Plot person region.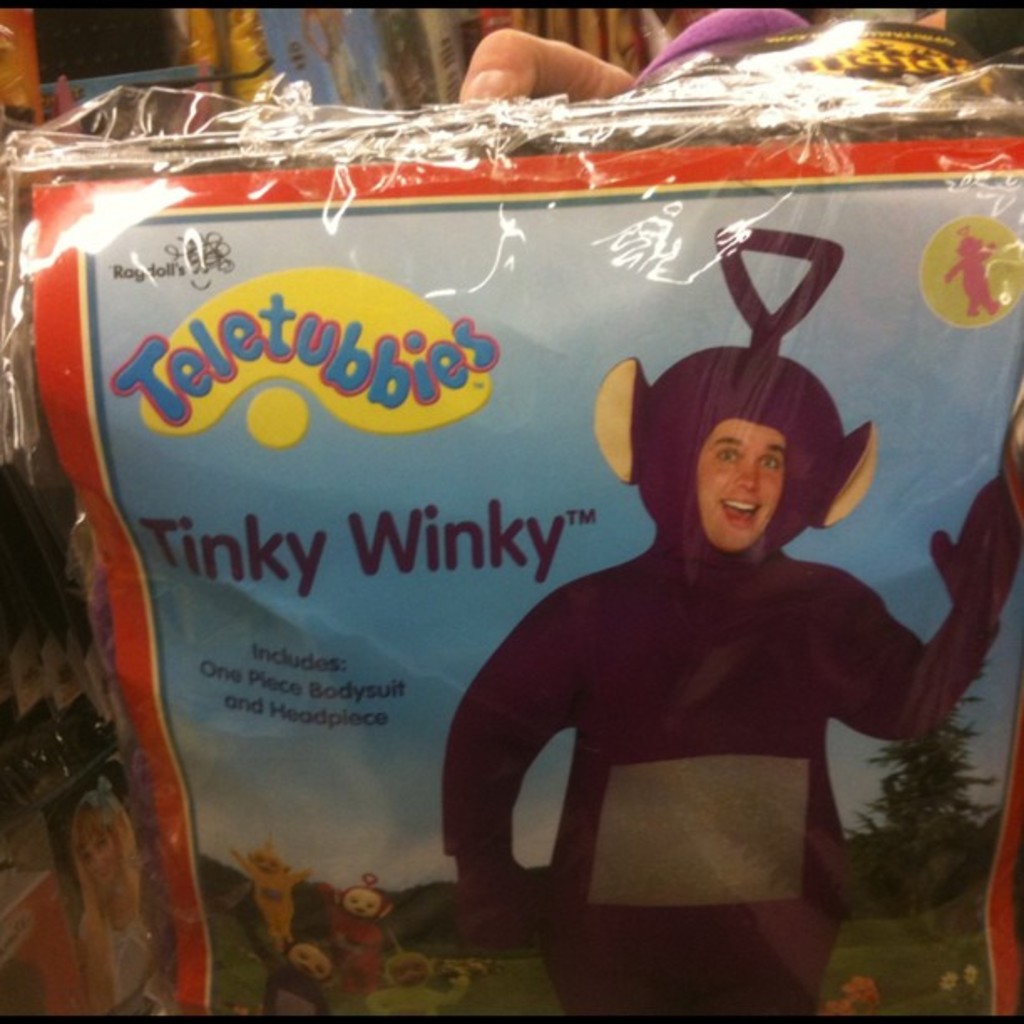
Plotted at region(229, 832, 313, 954).
